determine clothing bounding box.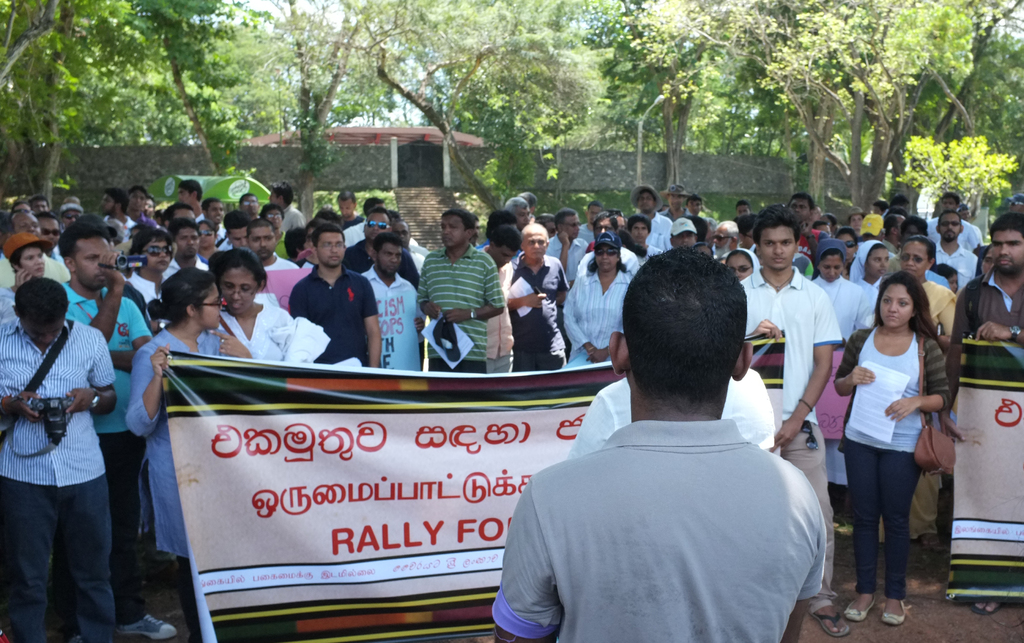
Determined: 477 414 851 642.
